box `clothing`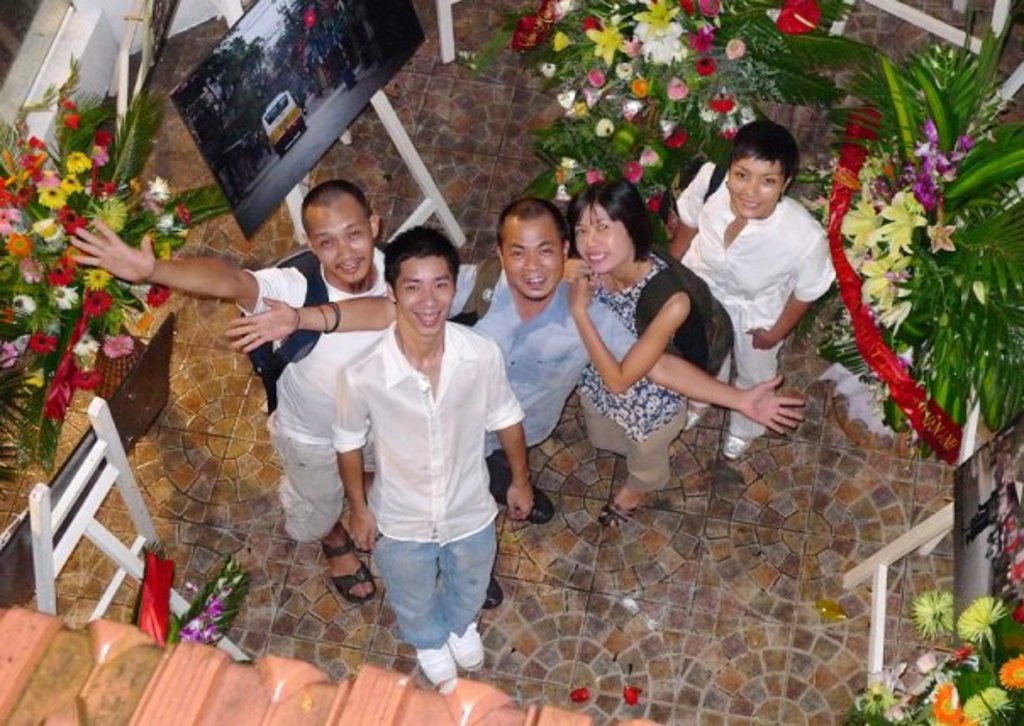
pyautogui.locateOnScreen(232, 246, 390, 541)
